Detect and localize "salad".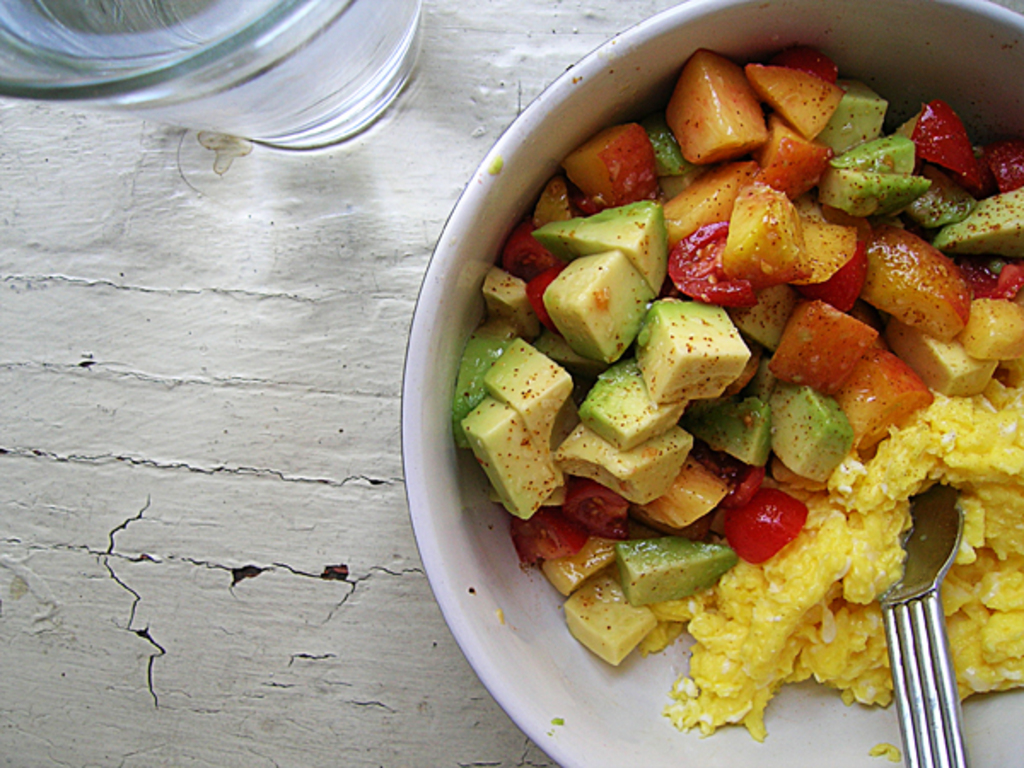
Localized at box(393, 10, 1023, 751).
